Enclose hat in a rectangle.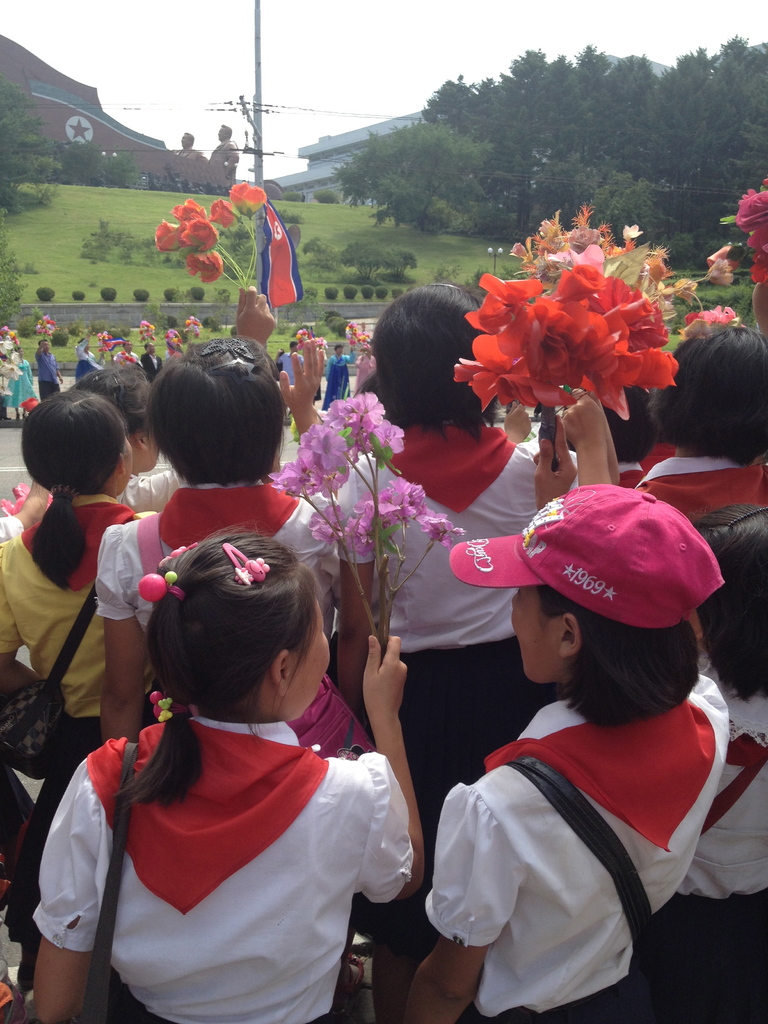
x1=450 y1=481 x2=722 y2=628.
